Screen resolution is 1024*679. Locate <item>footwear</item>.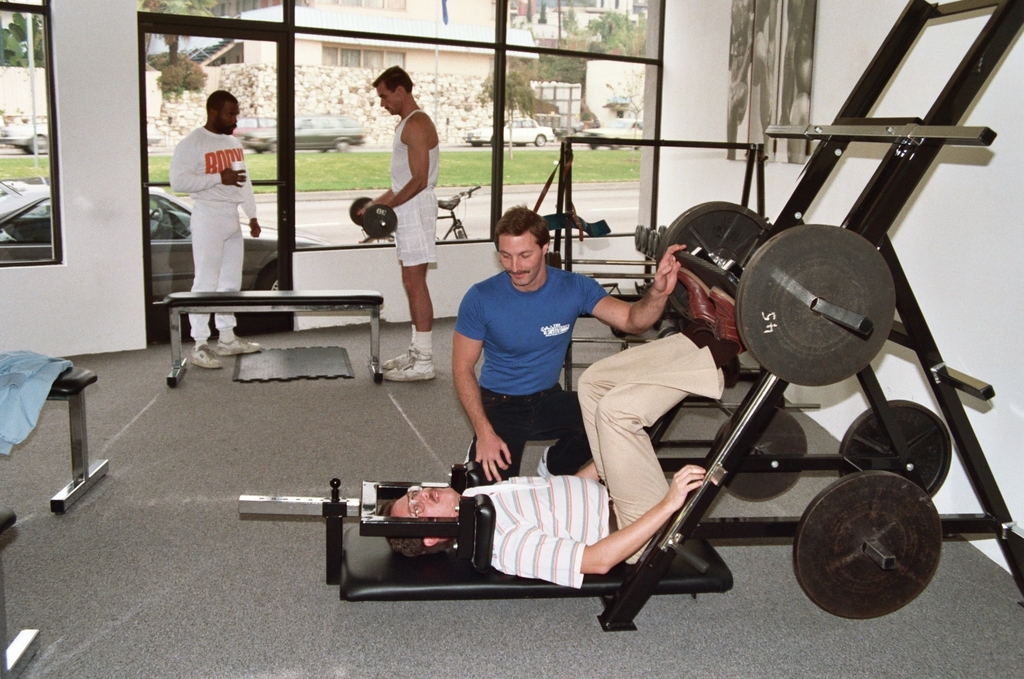
l=217, t=335, r=260, b=355.
